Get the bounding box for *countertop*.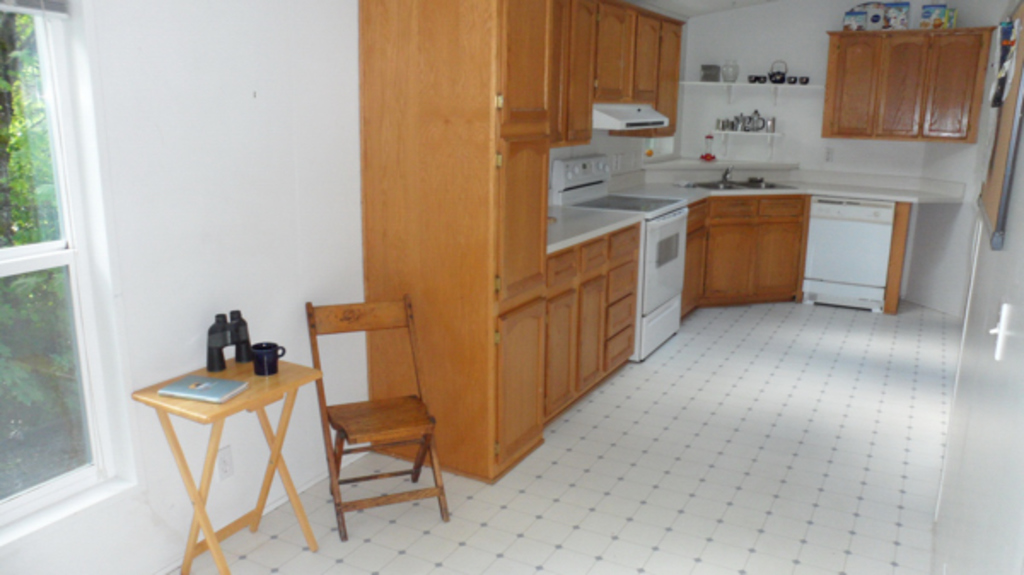
(x1=544, y1=167, x2=957, y2=259).
